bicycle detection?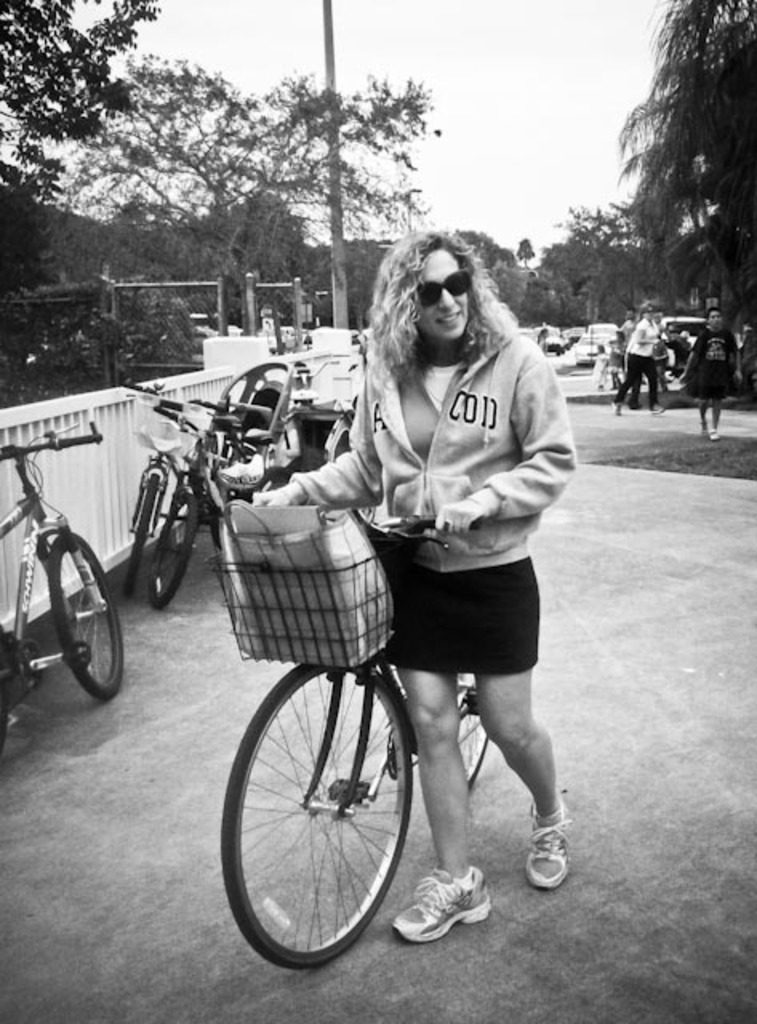
select_region(0, 418, 128, 747)
